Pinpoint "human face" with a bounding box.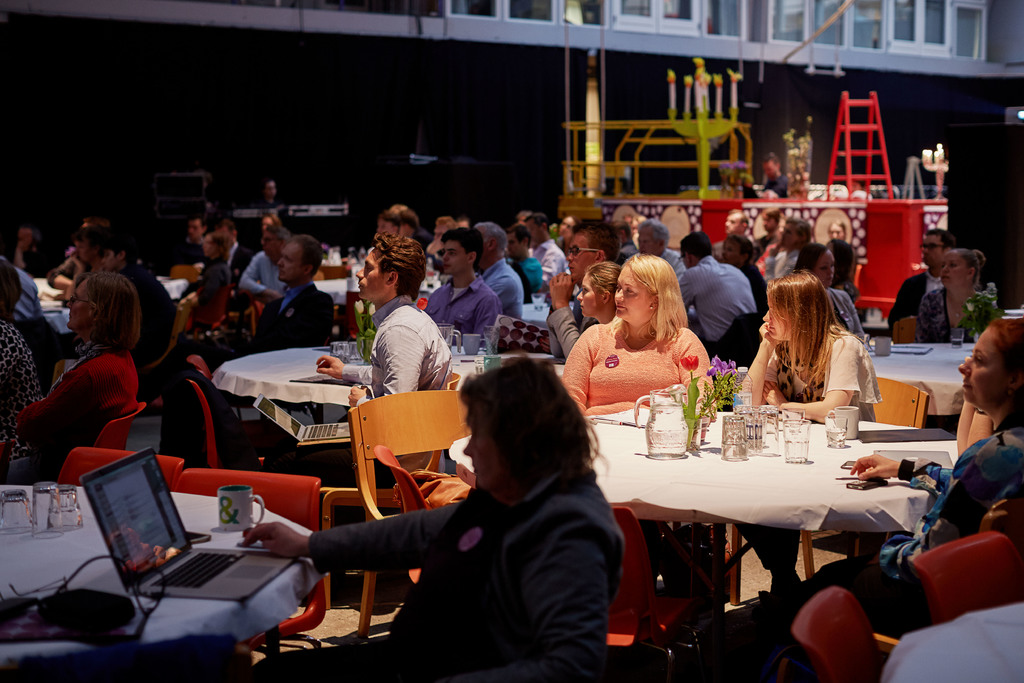
571, 229, 595, 269.
